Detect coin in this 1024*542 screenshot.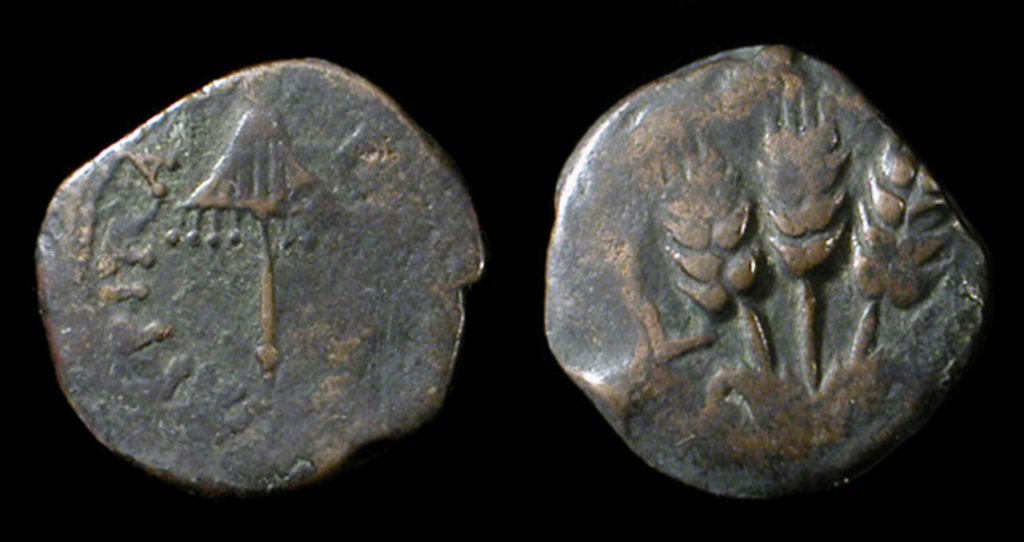
Detection: box=[540, 38, 999, 501].
